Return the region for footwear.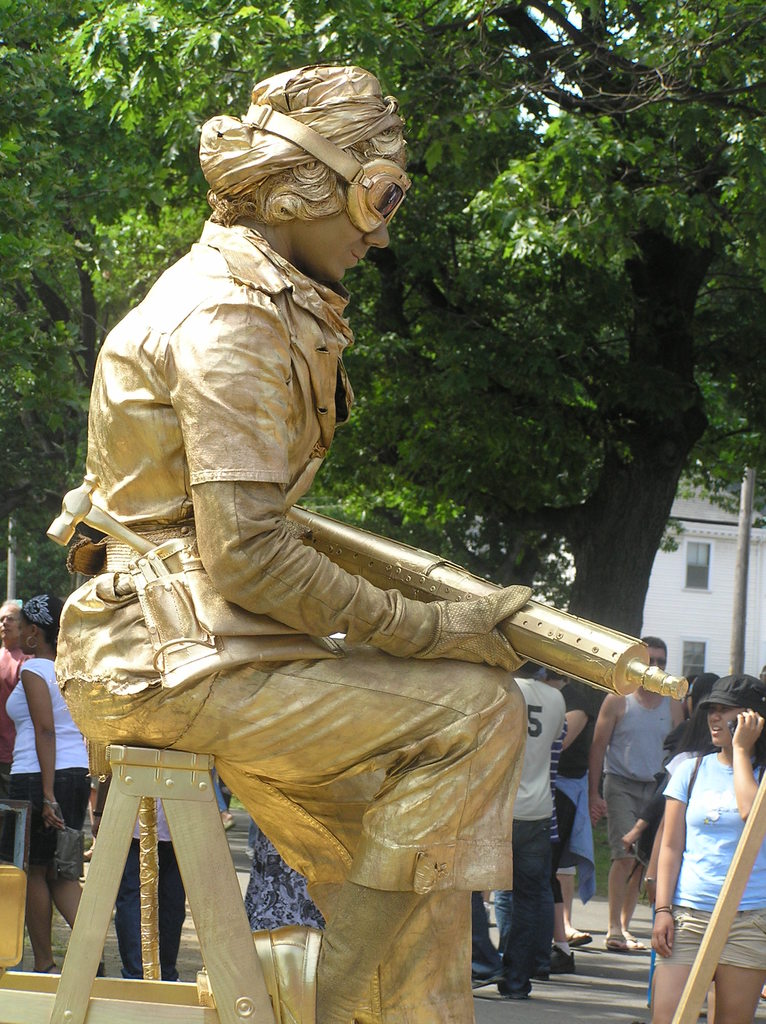
<box>630,935,648,953</box>.
